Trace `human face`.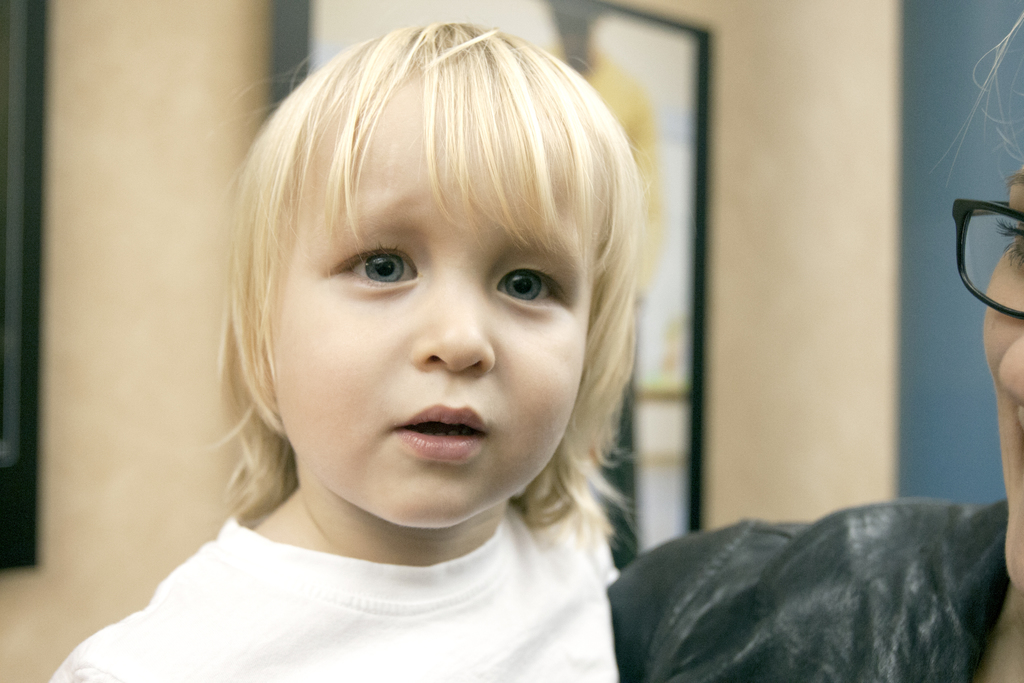
Traced to <box>271,85,595,528</box>.
